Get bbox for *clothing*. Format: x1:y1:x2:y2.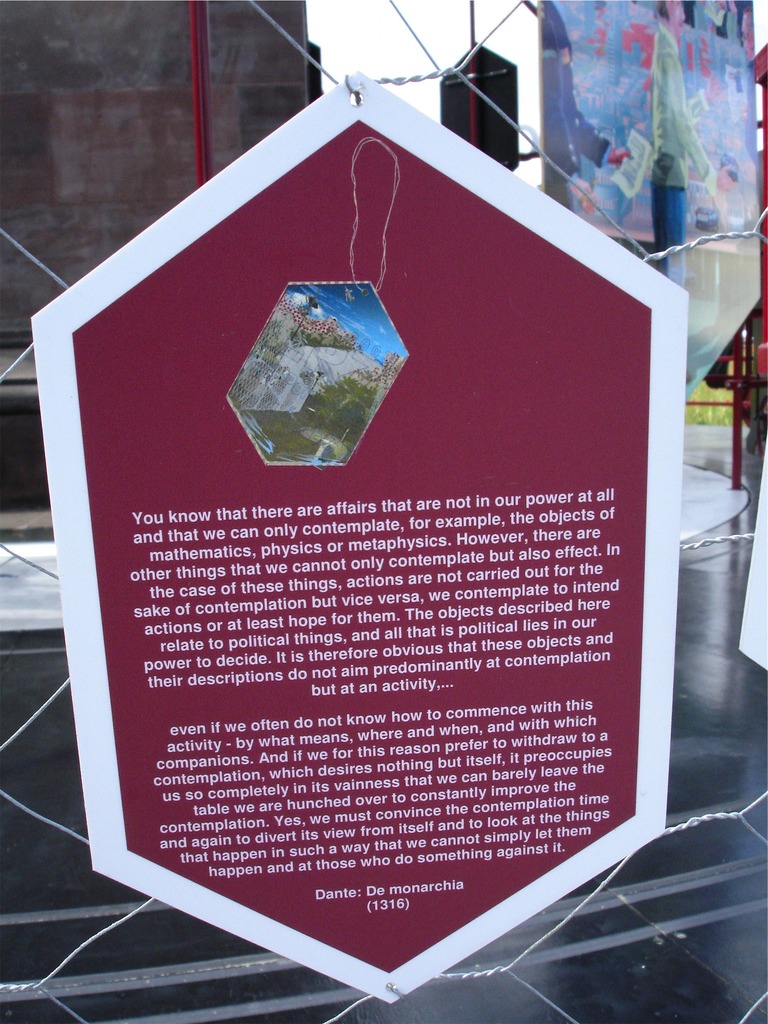
543:0:613:212.
